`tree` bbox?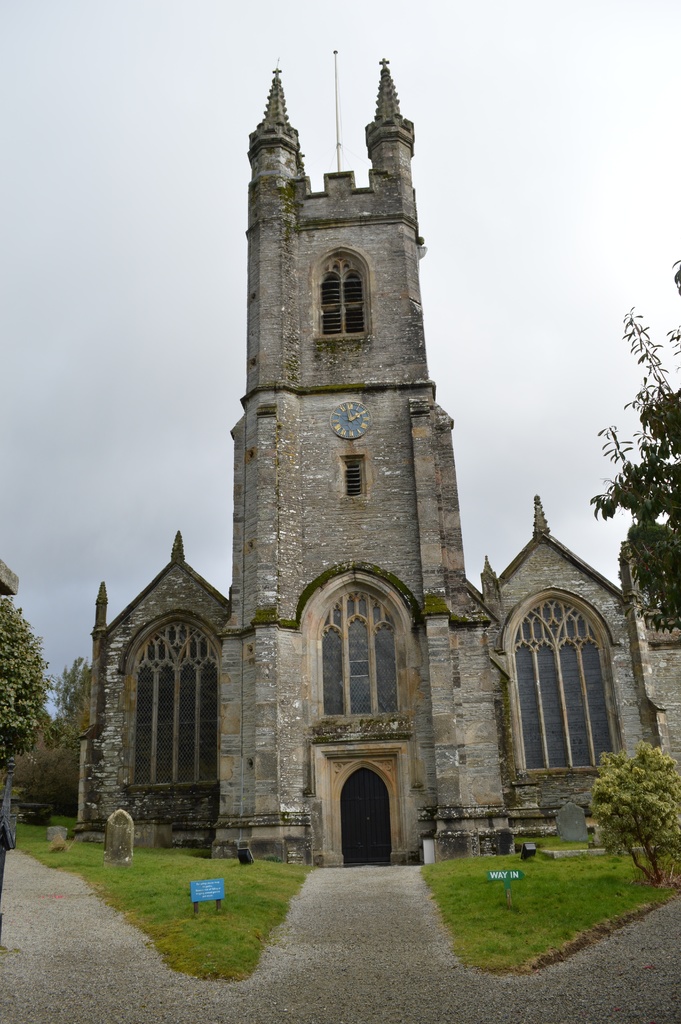
locate(0, 714, 70, 822)
